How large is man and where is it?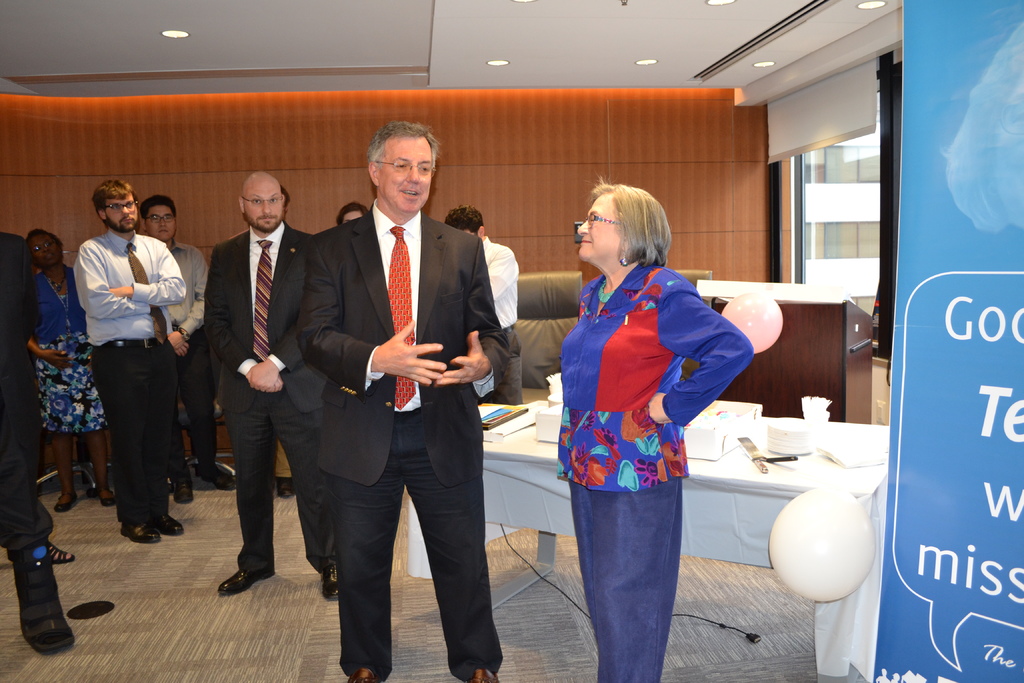
Bounding box: (left=139, top=198, right=244, bottom=511).
